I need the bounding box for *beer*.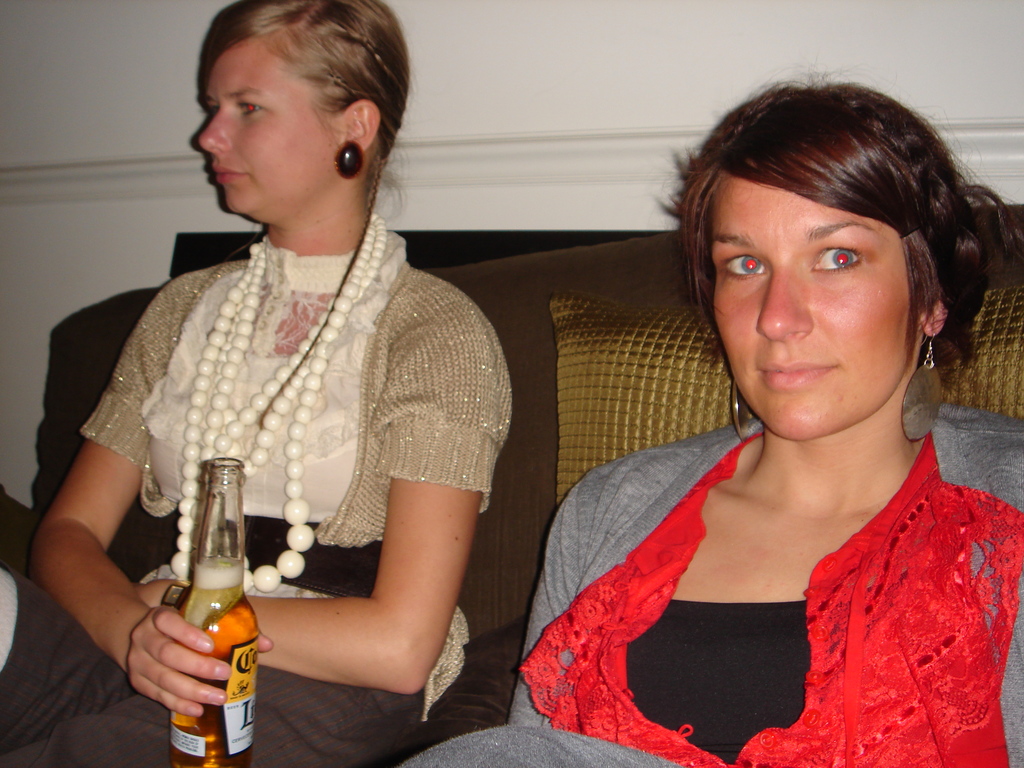
Here it is: [x1=173, y1=458, x2=257, y2=767].
